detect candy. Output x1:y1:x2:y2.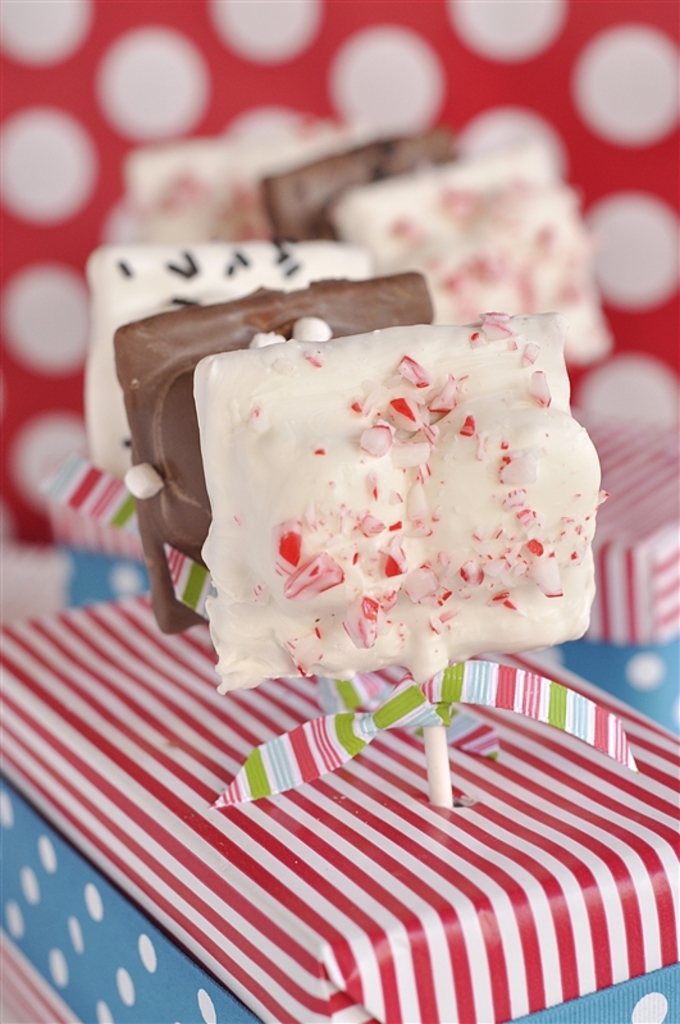
86:243:374:476.
